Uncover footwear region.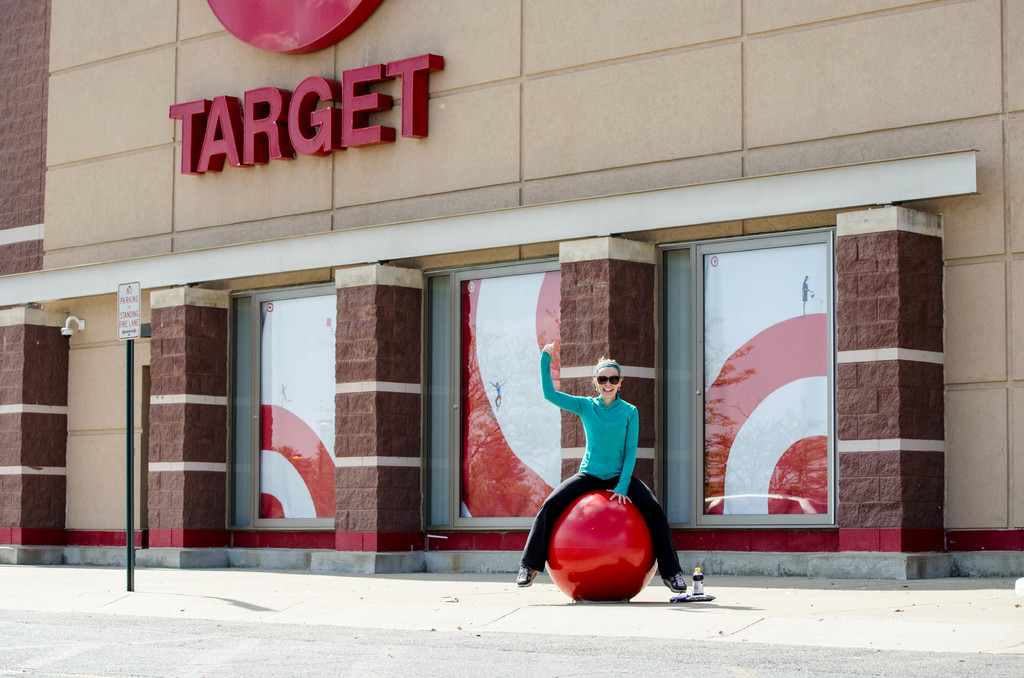
Uncovered: 517/567/538/588.
